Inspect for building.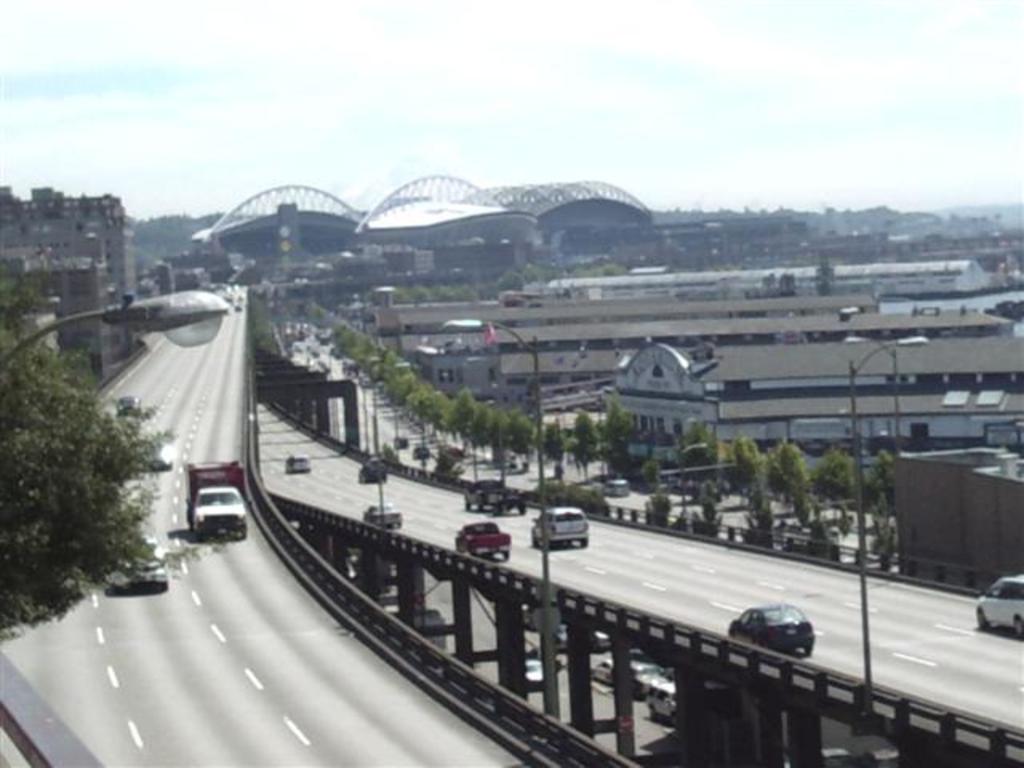
Inspection: [x1=0, y1=187, x2=141, y2=307].
